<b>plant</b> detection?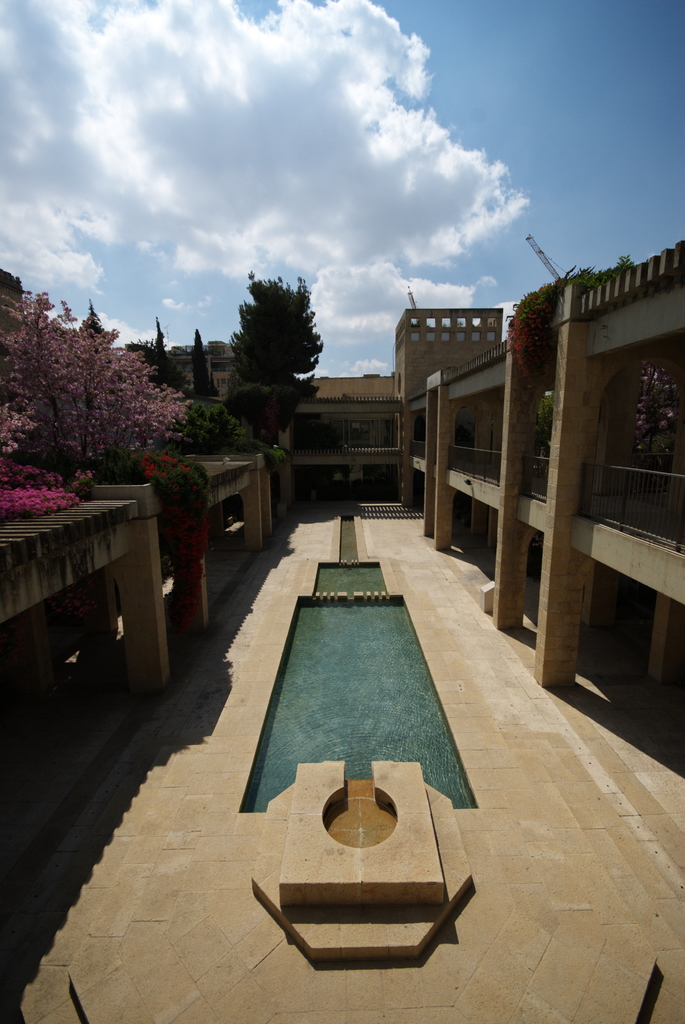
{"left": 531, "top": 390, "right": 557, "bottom": 455}
